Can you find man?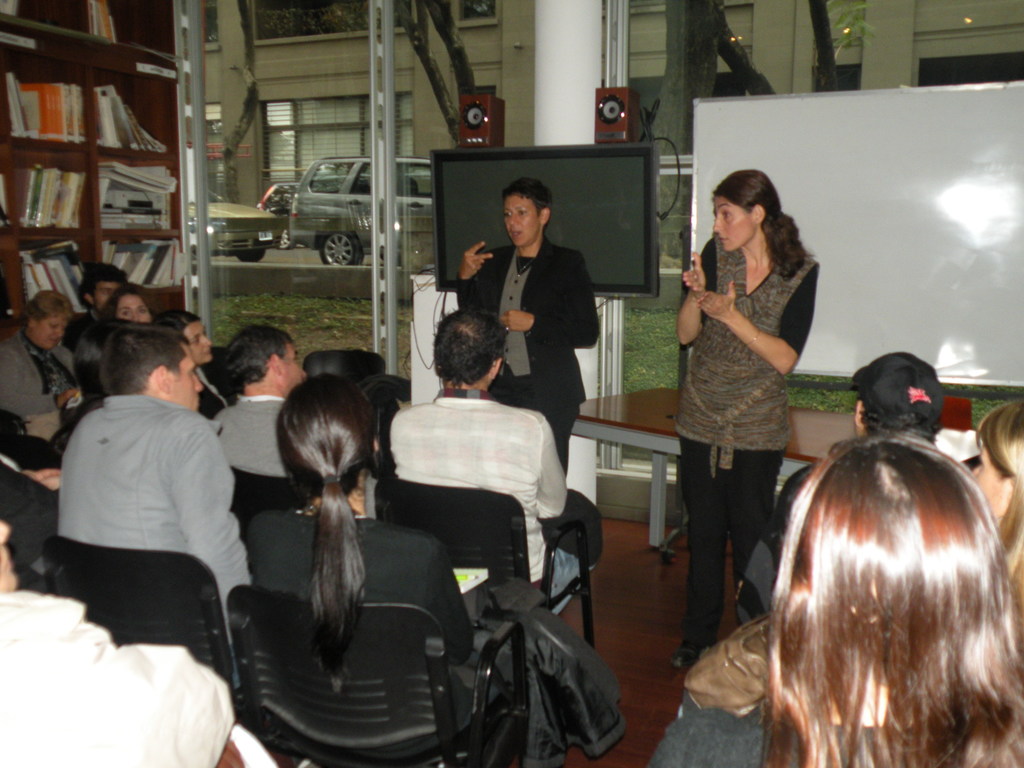
Yes, bounding box: 57, 321, 253, 686.
